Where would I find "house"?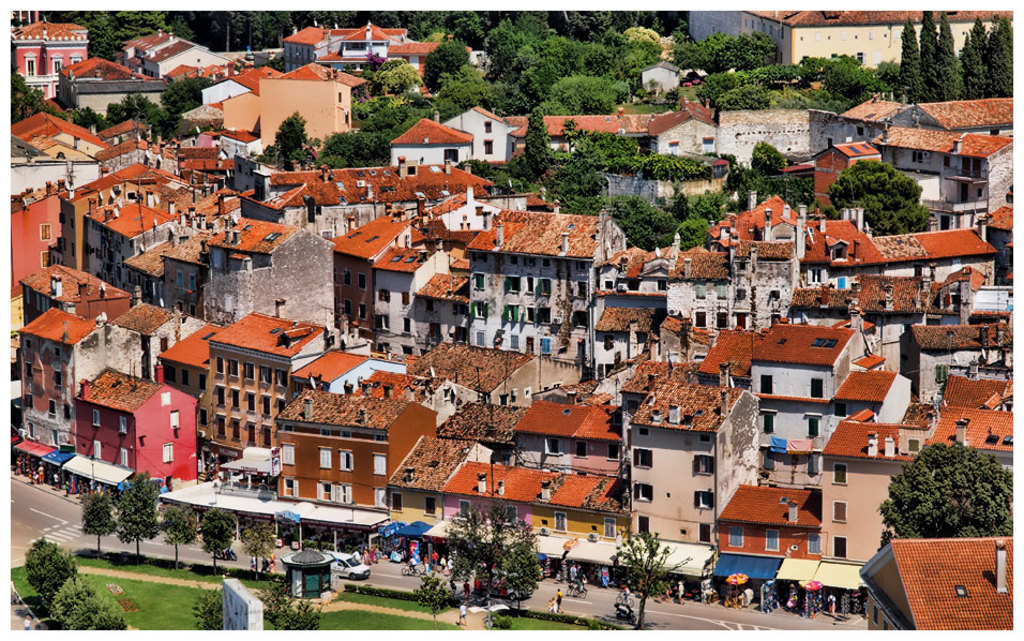
At locate(453, 49, 492, 73).
